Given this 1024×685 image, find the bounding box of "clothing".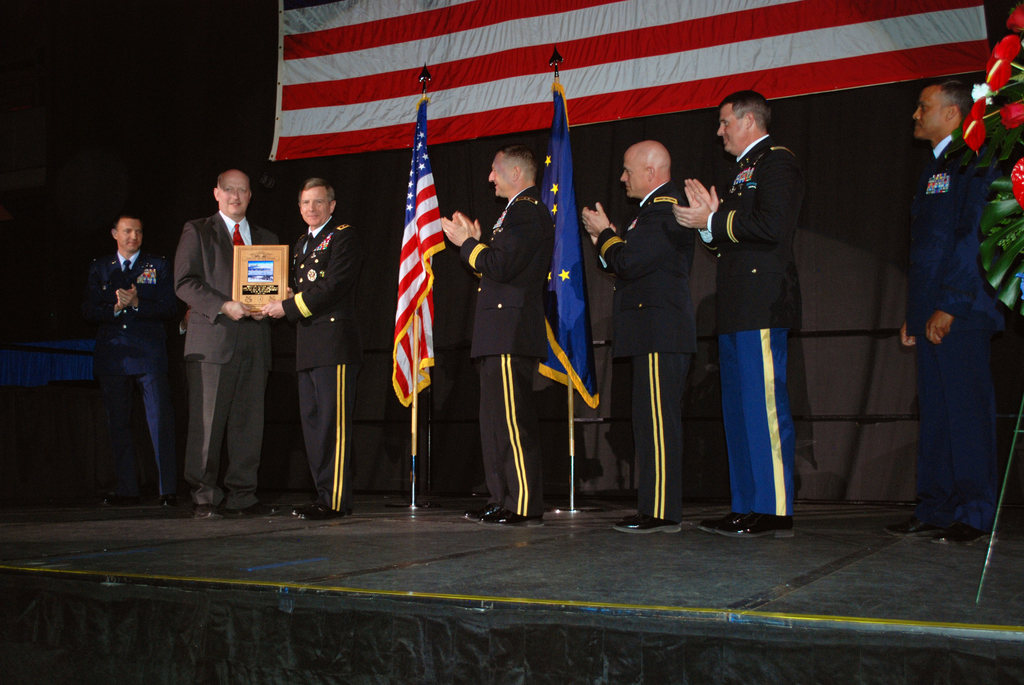
crop(276, 209, 348, 505).
